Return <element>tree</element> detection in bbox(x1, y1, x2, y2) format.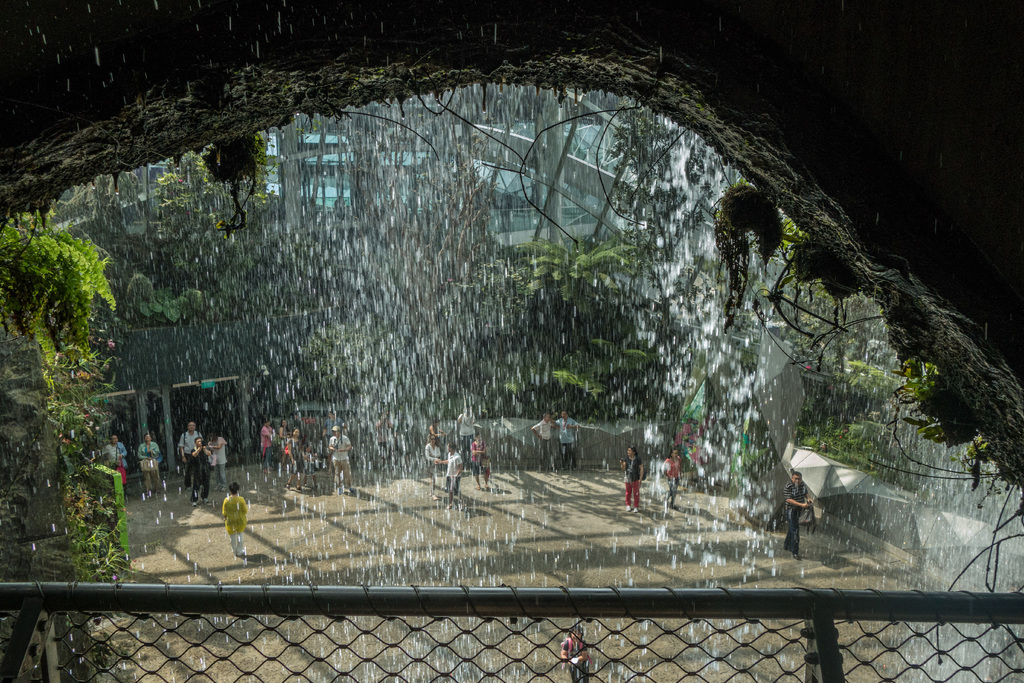
bbox(0, 209, 125, 675).
